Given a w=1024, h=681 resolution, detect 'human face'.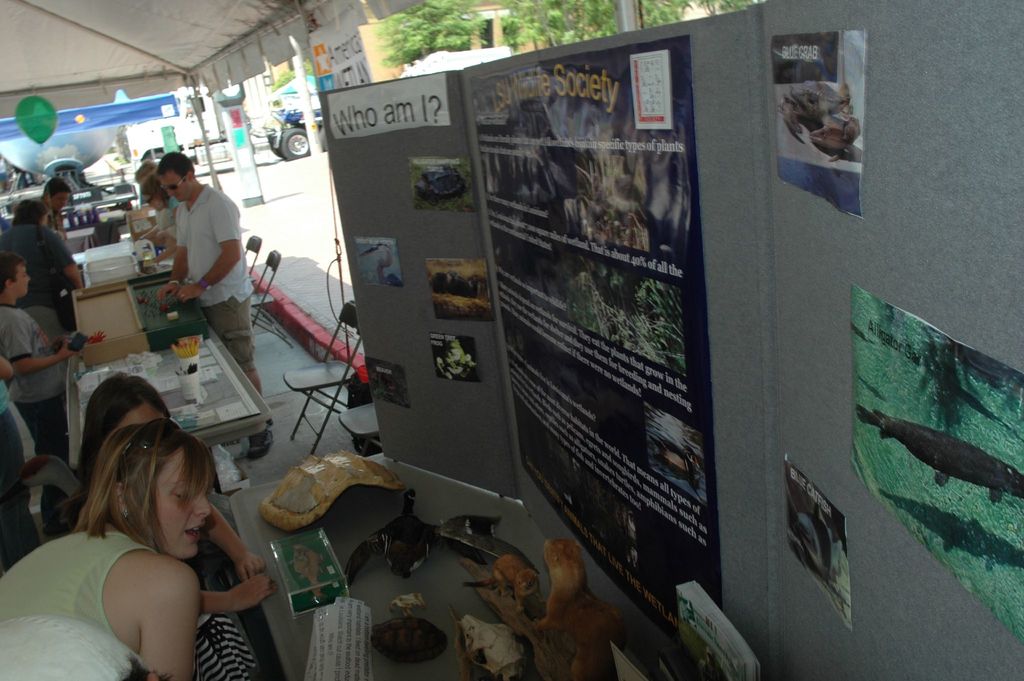
bbox(9, 266, 33, 293).
